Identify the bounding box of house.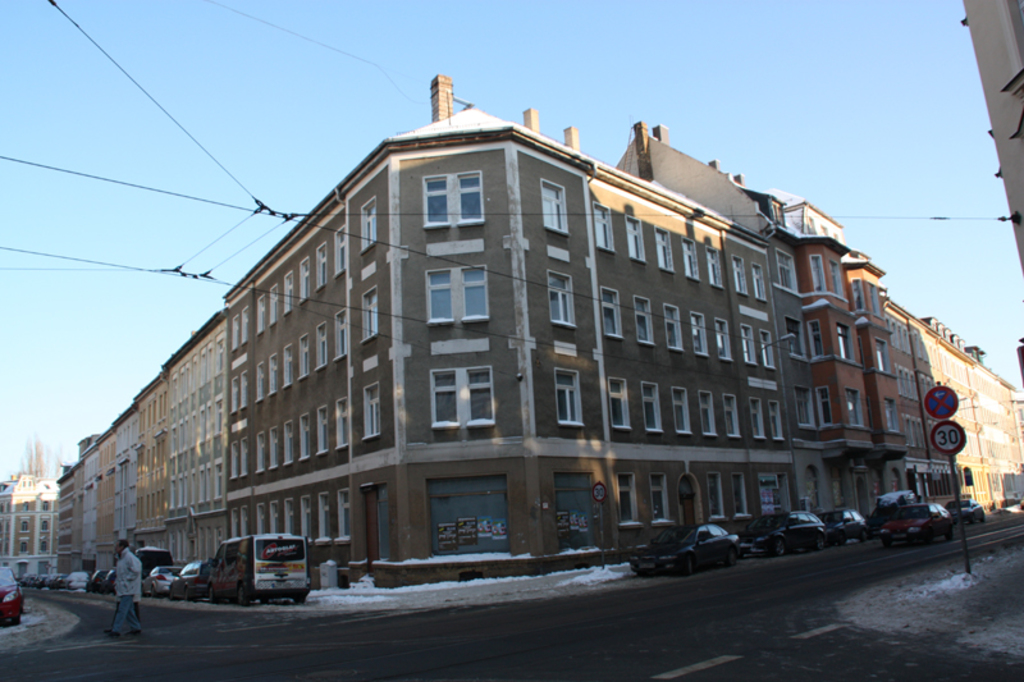
rect(887, 289, 1004, 509).
